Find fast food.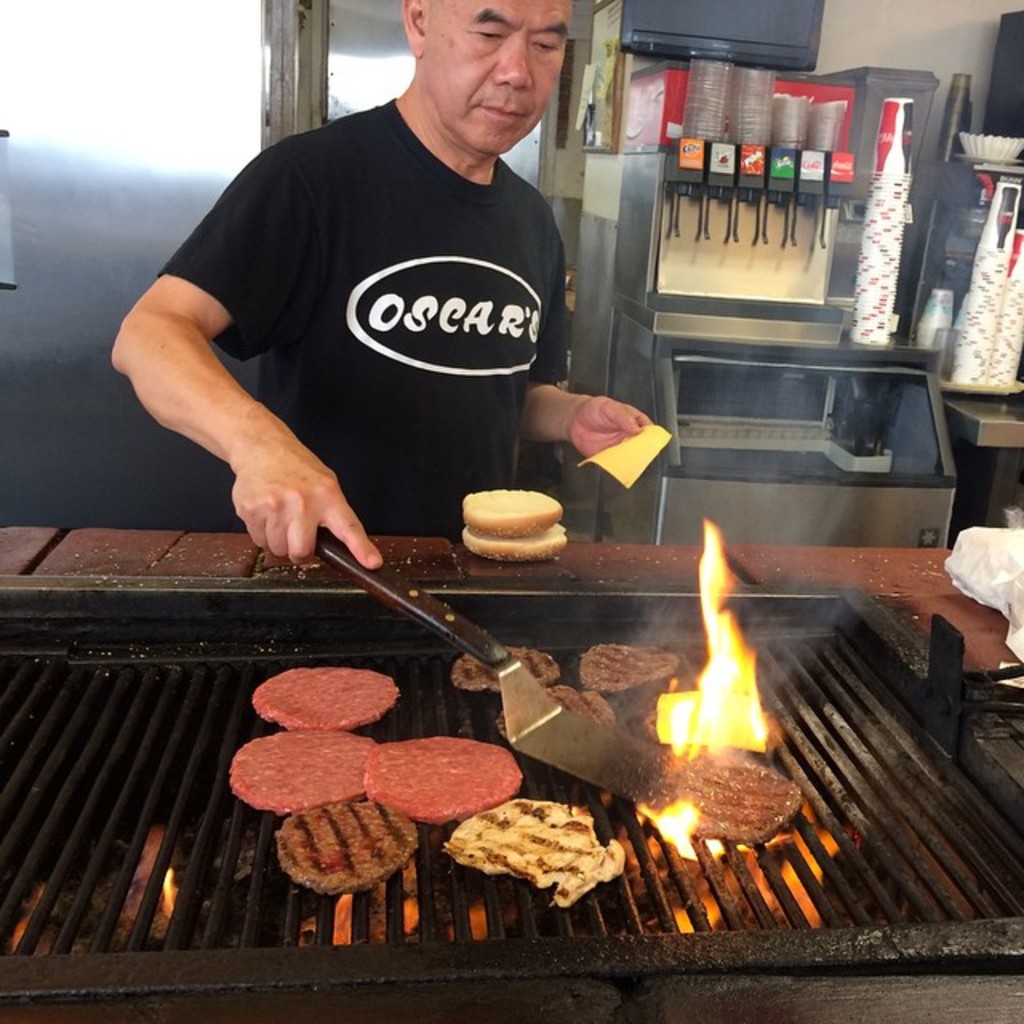
365,747,523,810.
